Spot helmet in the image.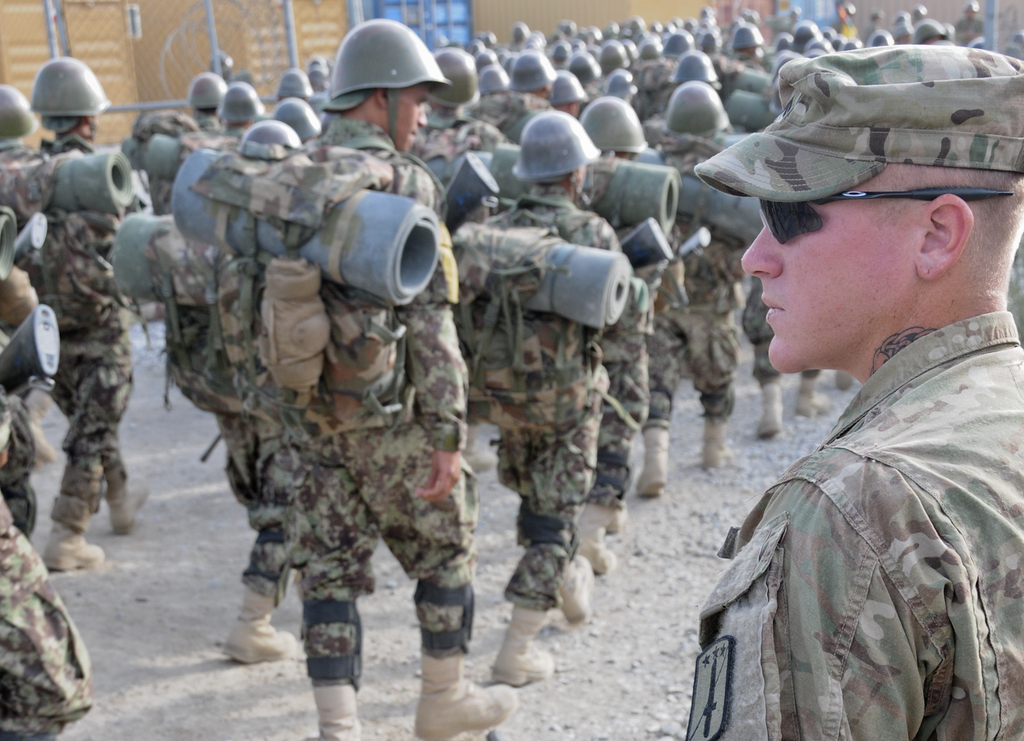
helmet found at detection(189, 76, 227, 107).
